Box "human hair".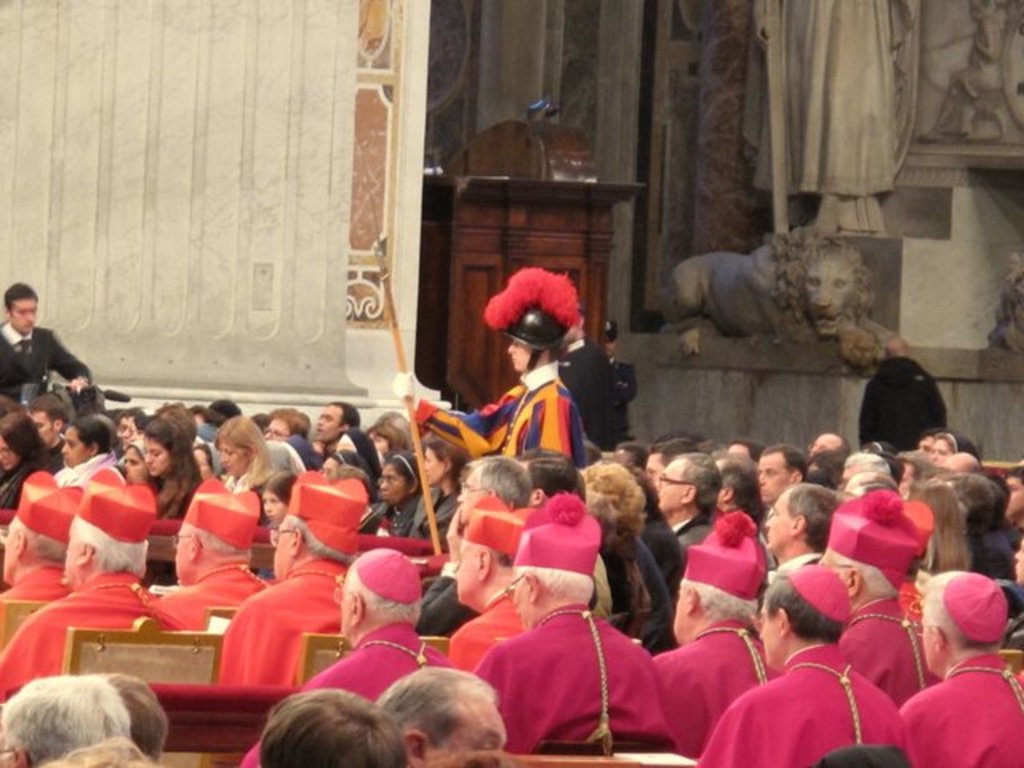
crop(674, 451, 725, 512).
